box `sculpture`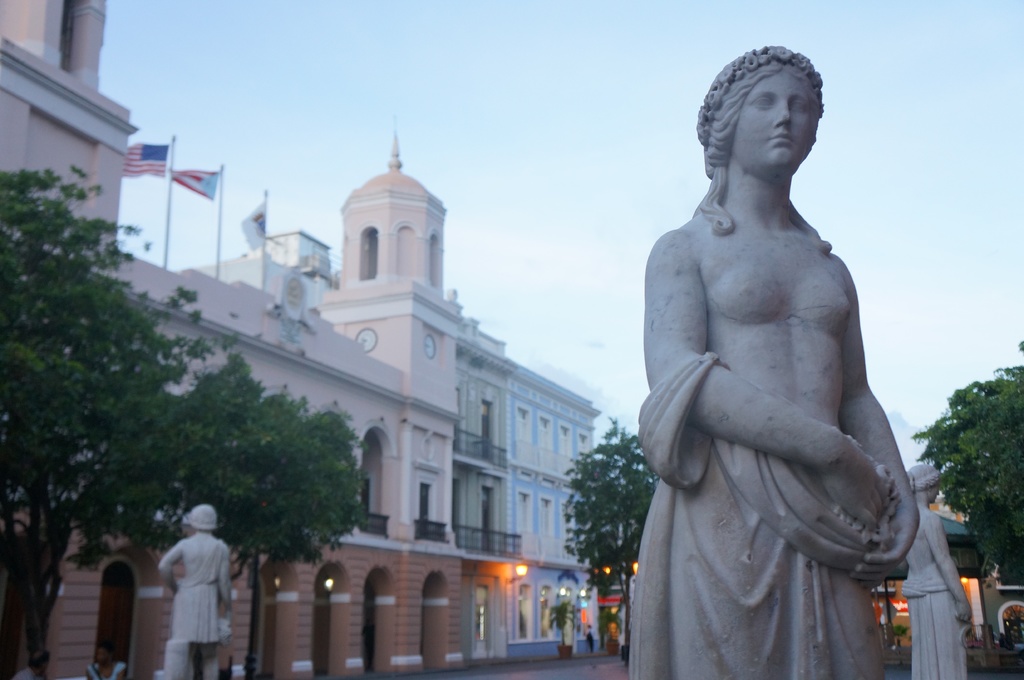
pyautogui.locateOnScreen(161, 503, 232, 679)
